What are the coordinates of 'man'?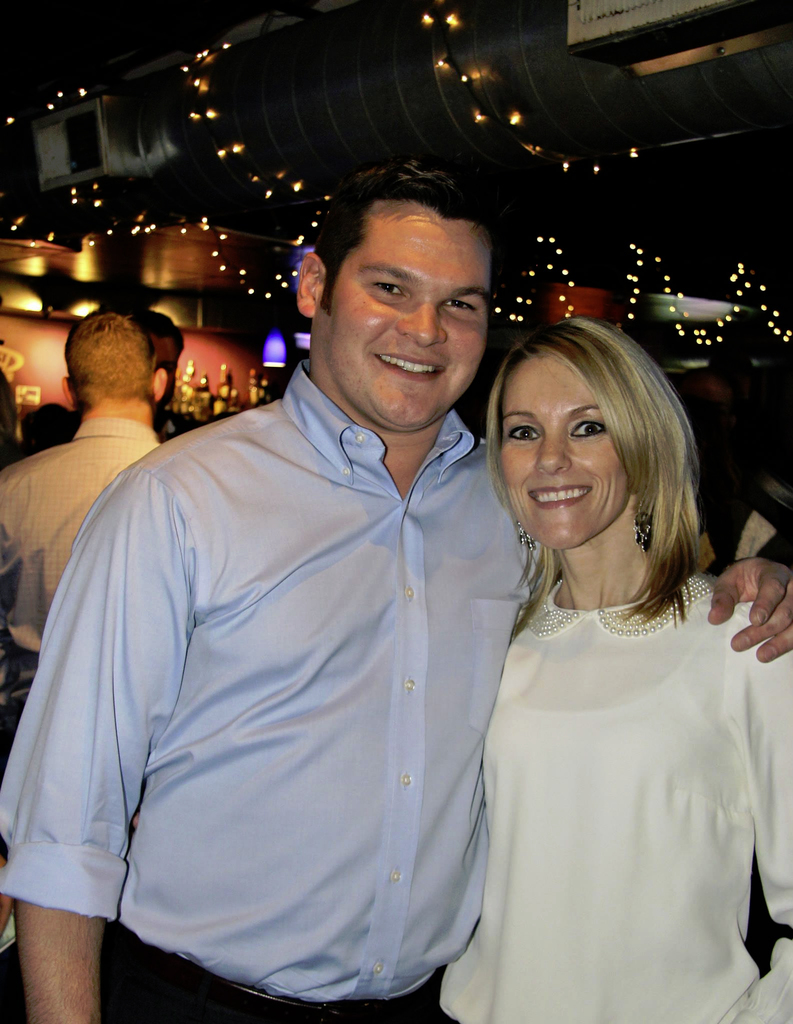
<bbox>131, 305, 184, 426</bbox>.
